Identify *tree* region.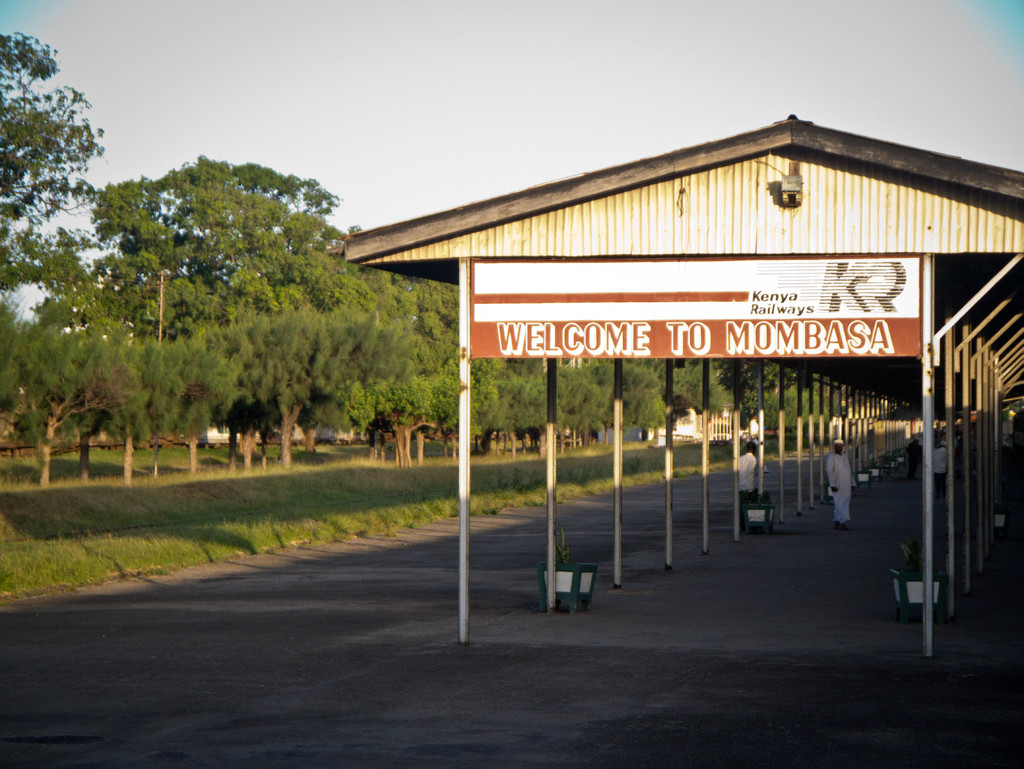
Region: {"left": 141, "top": 328, "right": 180, "bottom": 478}.
